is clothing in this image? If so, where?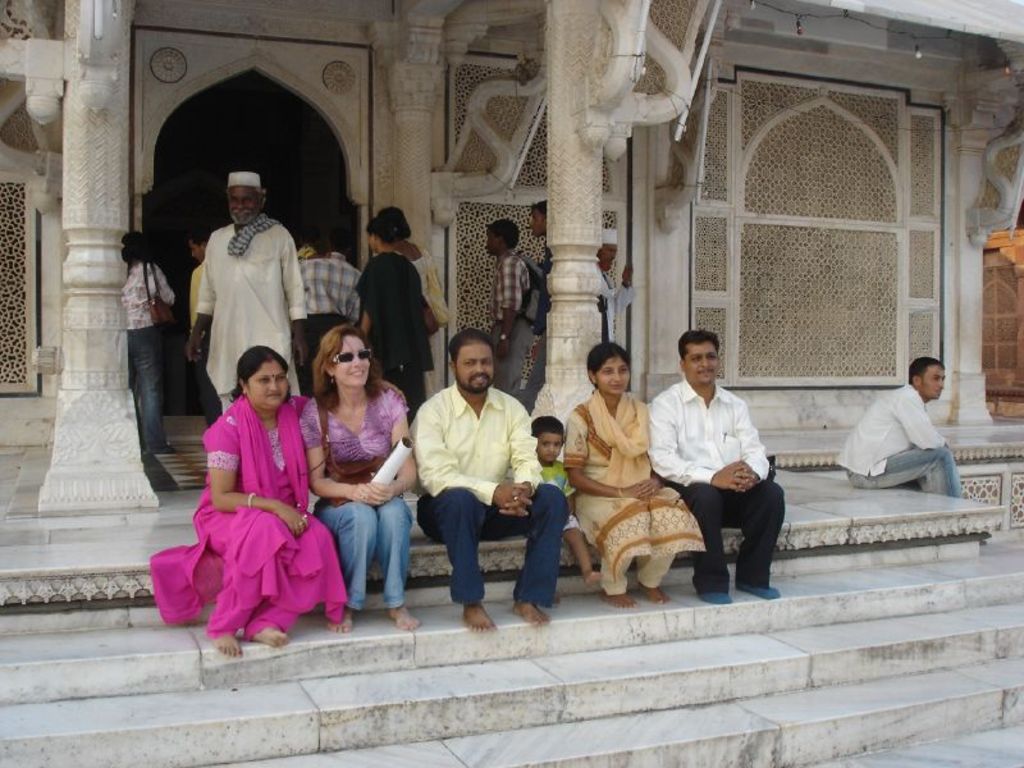
Yes, at [x1=308, y1=492, x2=410, y2=608].
